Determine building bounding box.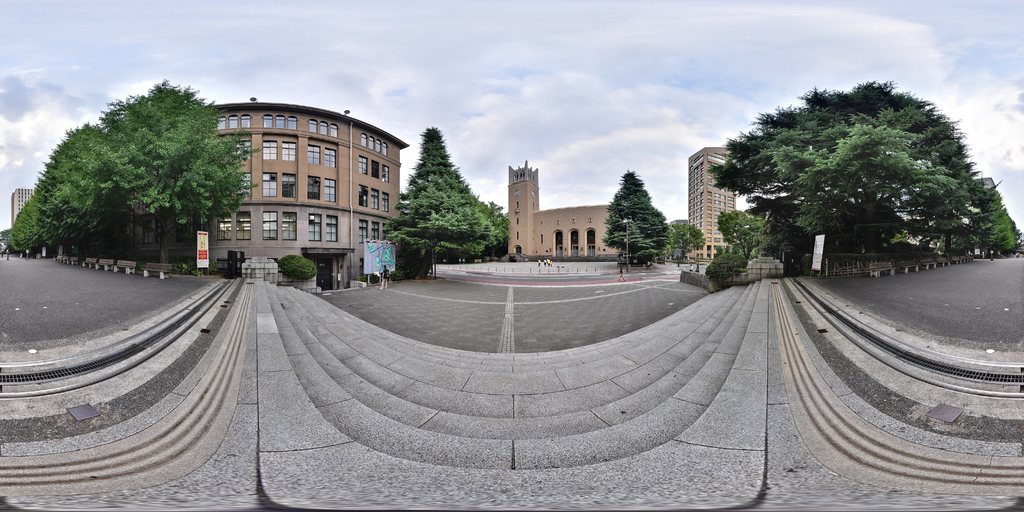
Determined: box=[504, 157, 623, 255].
